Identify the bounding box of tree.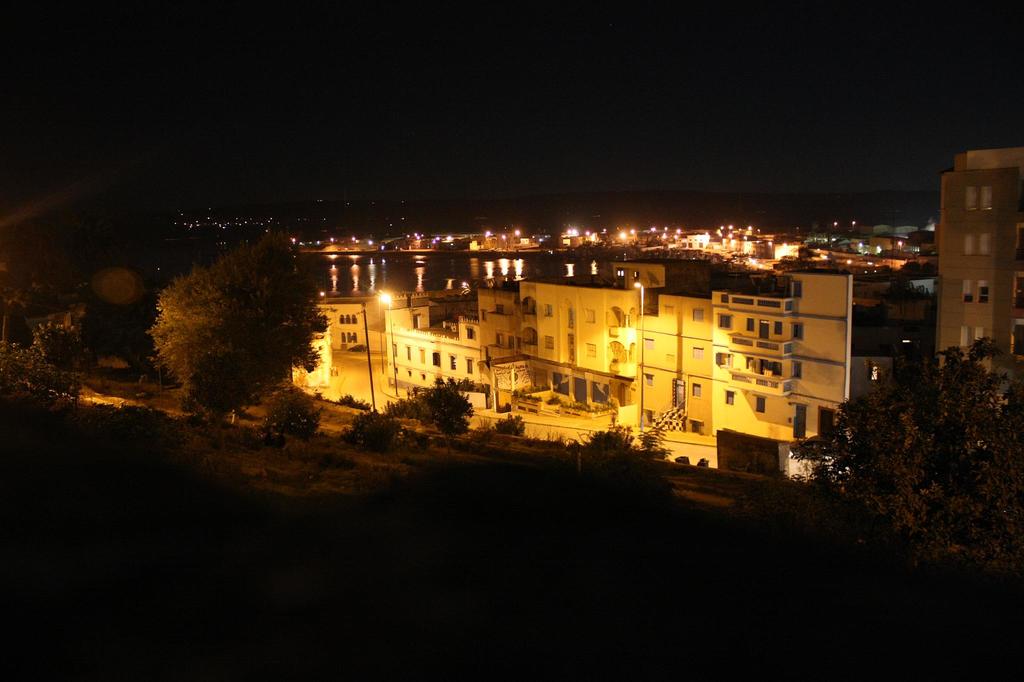
[x1=497, y1=409, x2=526, y2=440].
